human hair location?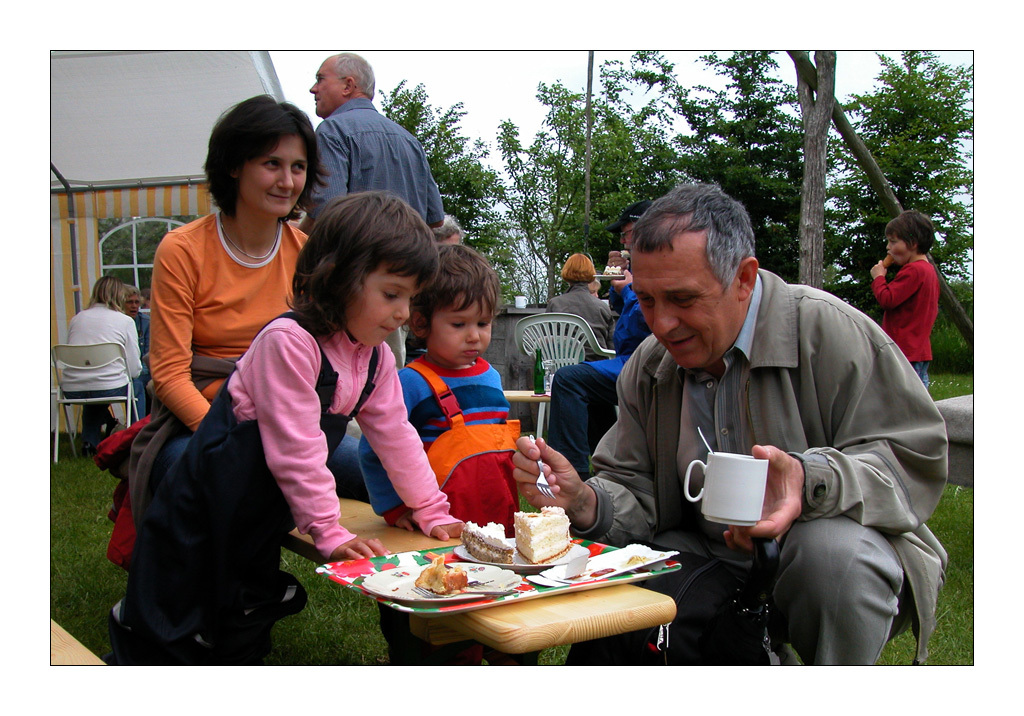
(x1=886, y1=206, x2=937, y2=257)
